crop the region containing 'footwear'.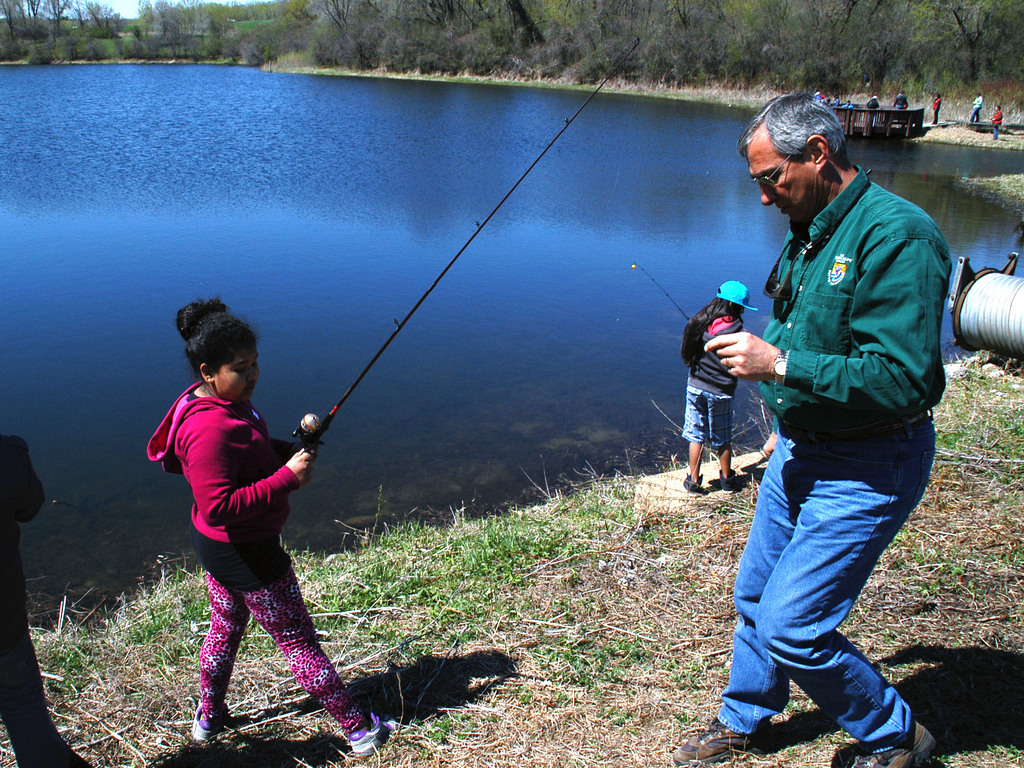
Crop region: left=188, top=703, right=236, bottom=740.
